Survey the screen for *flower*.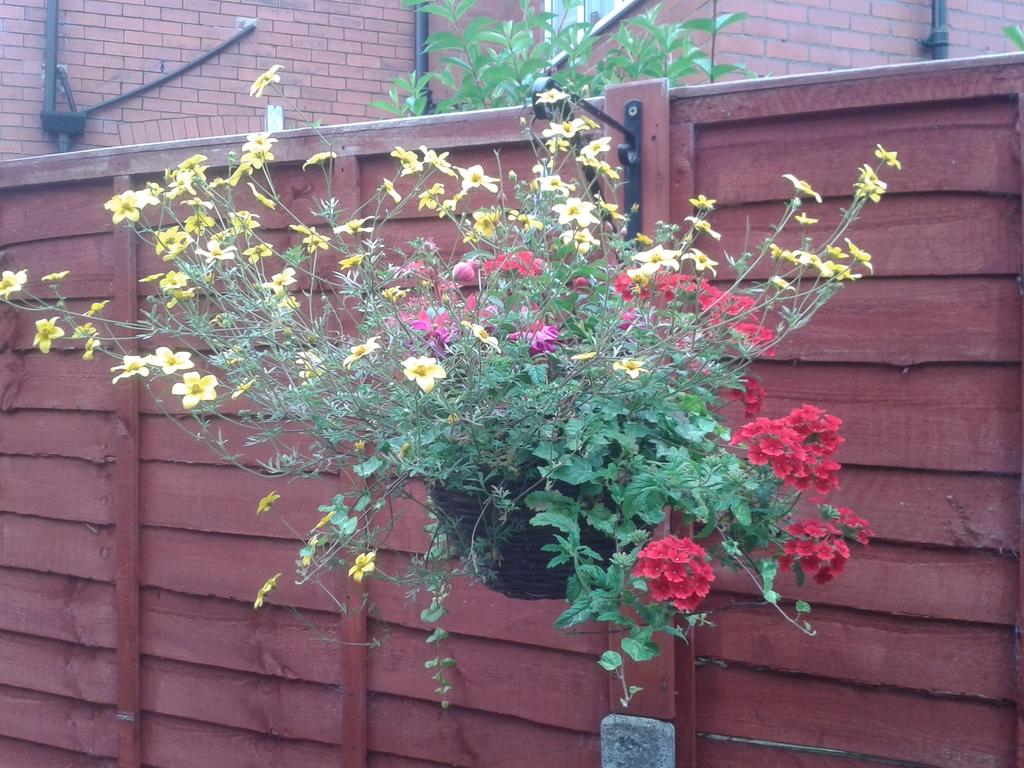
Survey found: Rect(83, 300, 113, 320).
